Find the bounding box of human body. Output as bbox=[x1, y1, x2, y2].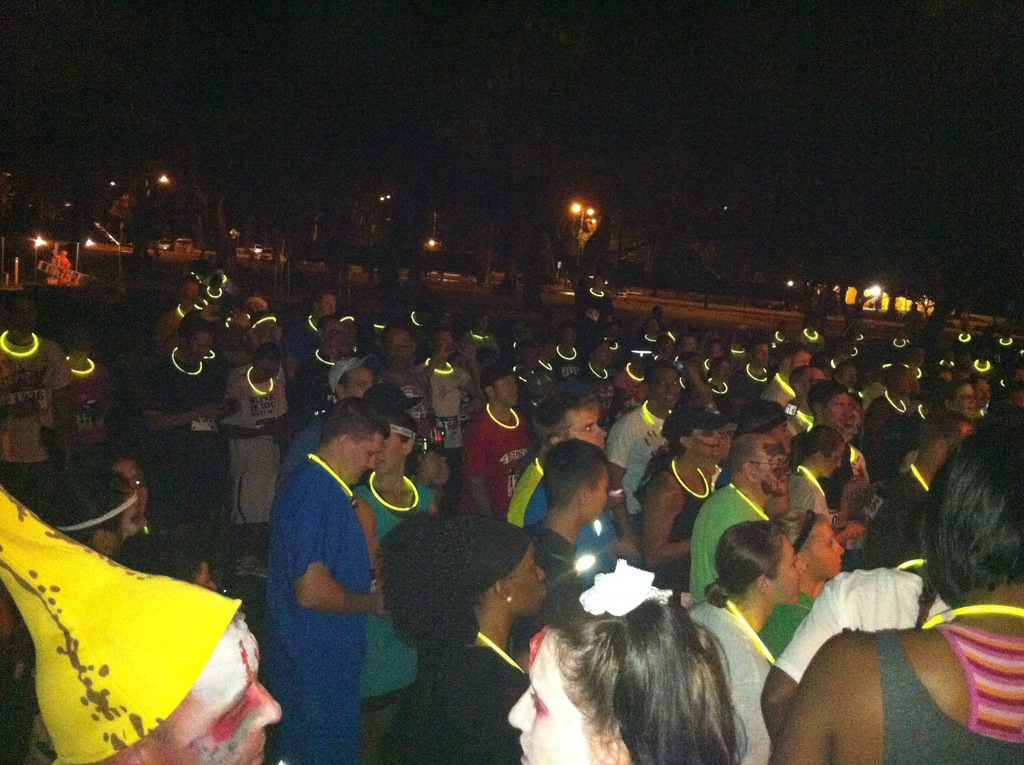
bbox=[507, 562, 743, 764].
